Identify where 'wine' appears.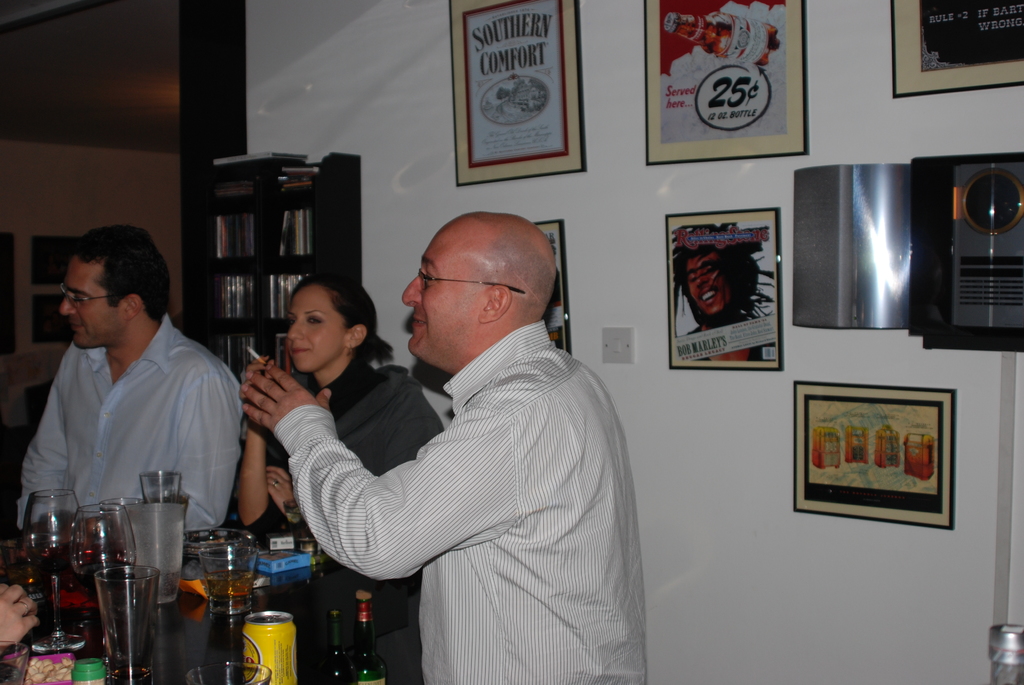
Appears at {"x1": 73, "y1": 540, "x2": 122, "y2": 573}.
